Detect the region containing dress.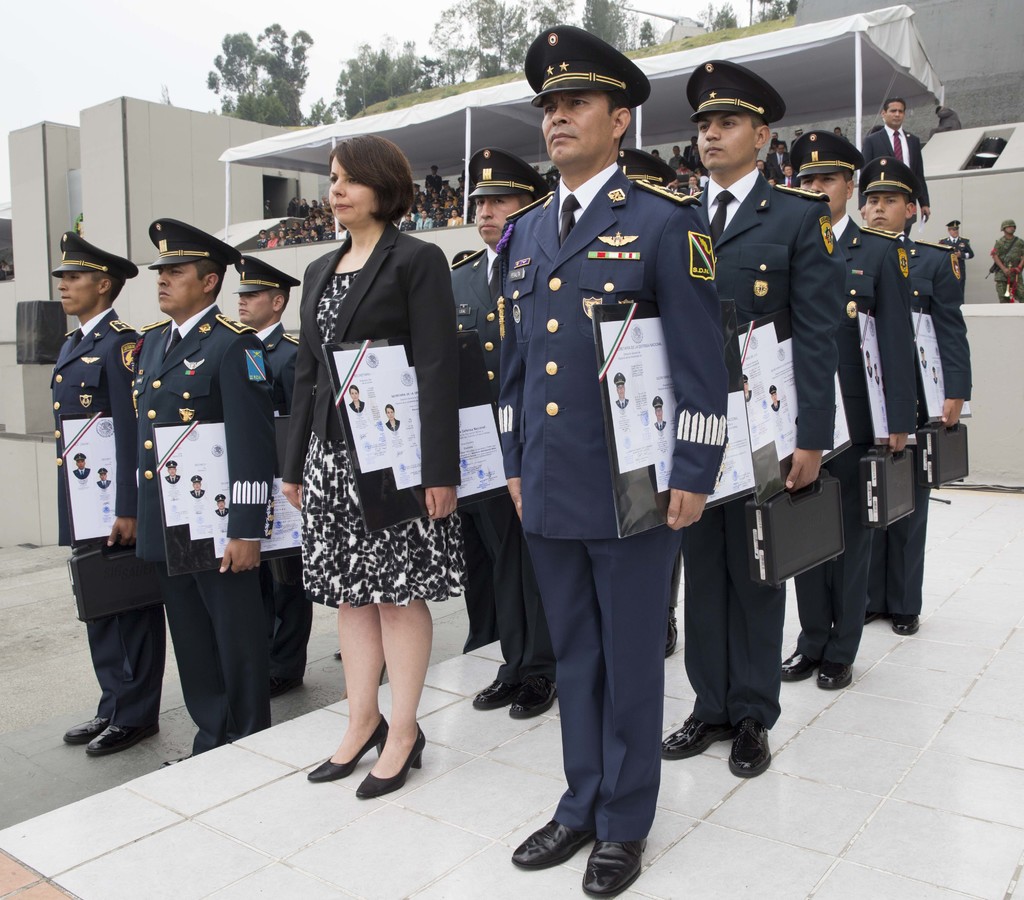
BBox(300, 270, 463, 605).
